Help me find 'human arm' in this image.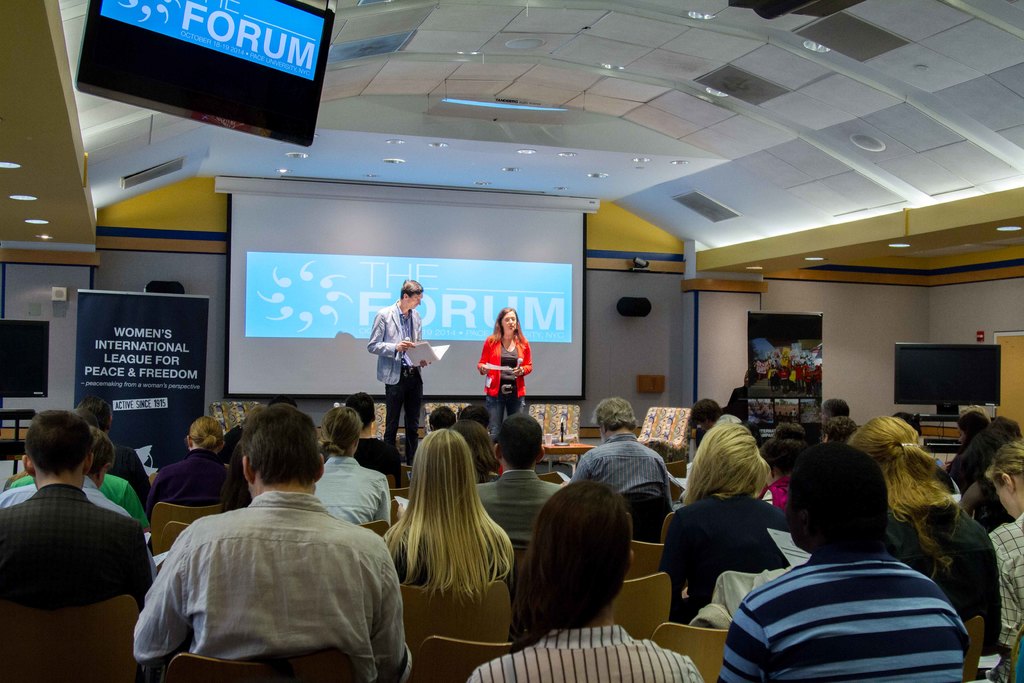
Found it: left=513, top=334, right=537, bottom=373.
